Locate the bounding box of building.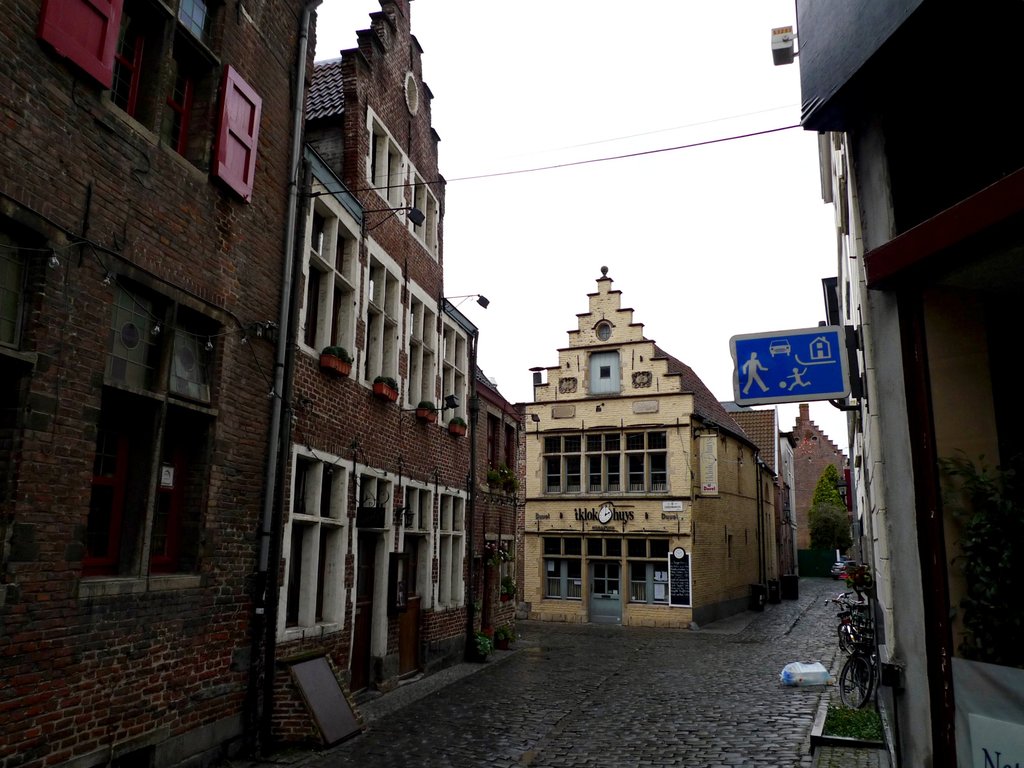
Bounding box: region(785, 399, 848, 557).
